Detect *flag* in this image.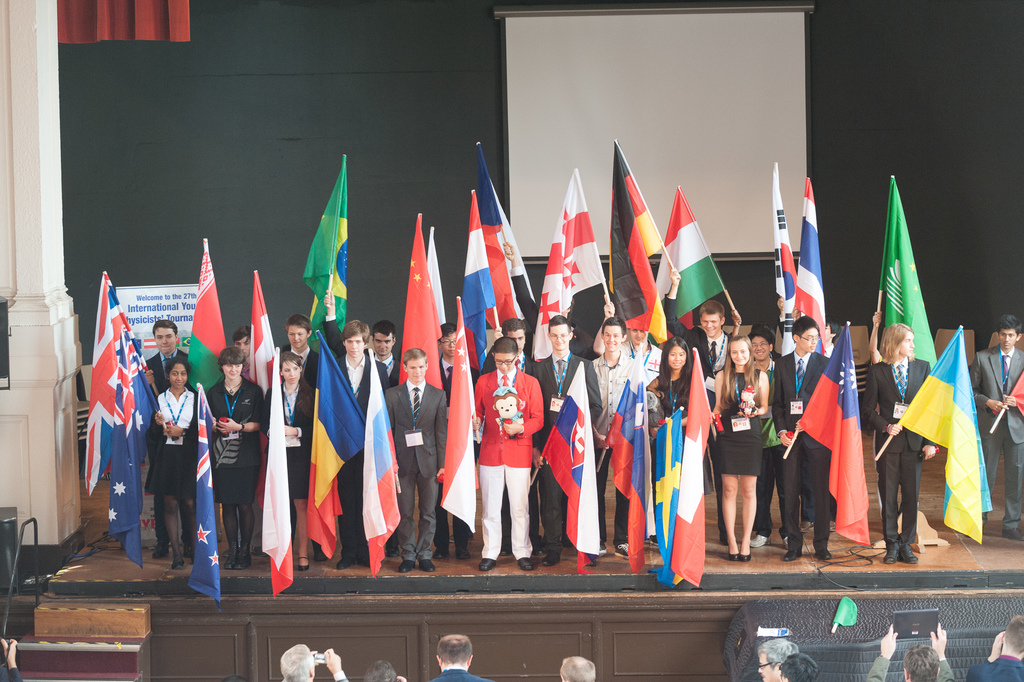
Detection: box=[415, 223, 447, 341].
